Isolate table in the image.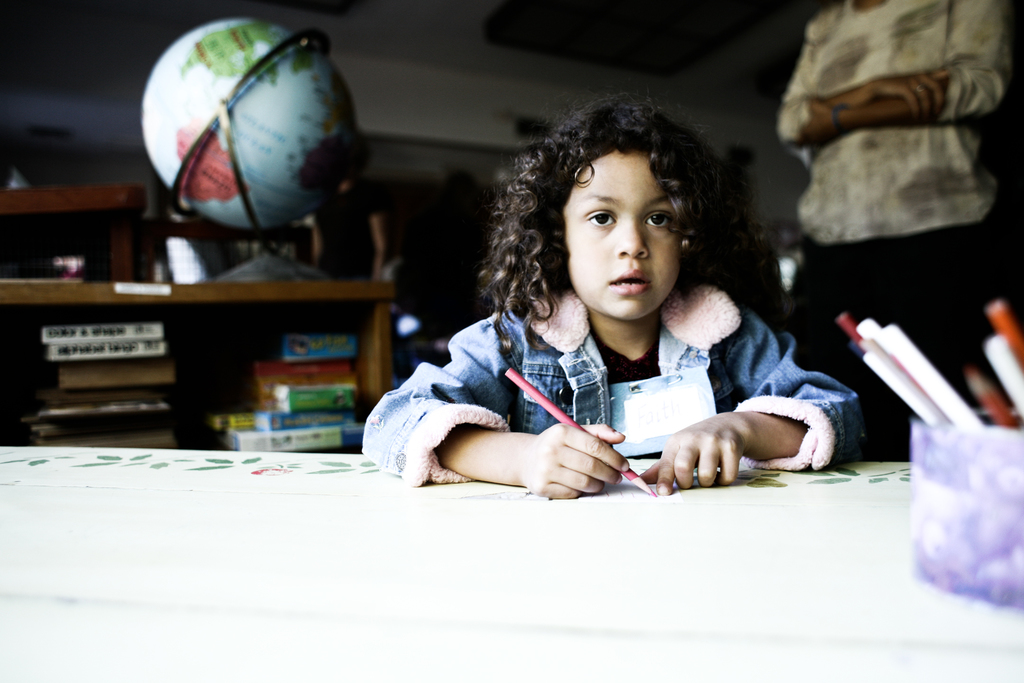
Isolated region: <bbox>0, 211, 398, 411</bbox>.
